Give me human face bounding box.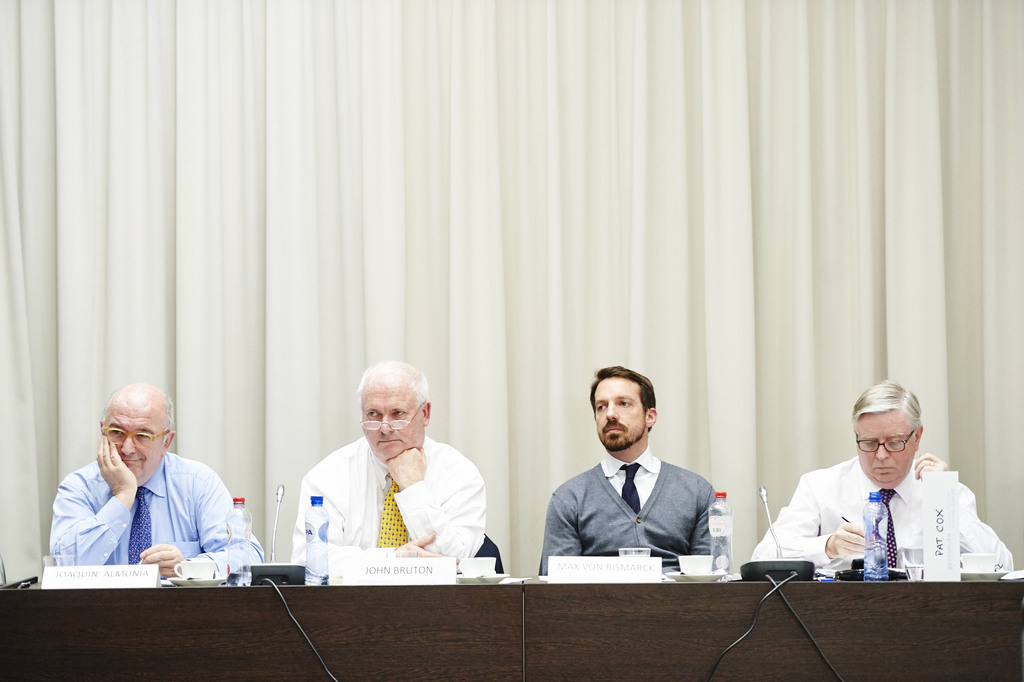
[left=364, top=387, right=424, bottom=461].
